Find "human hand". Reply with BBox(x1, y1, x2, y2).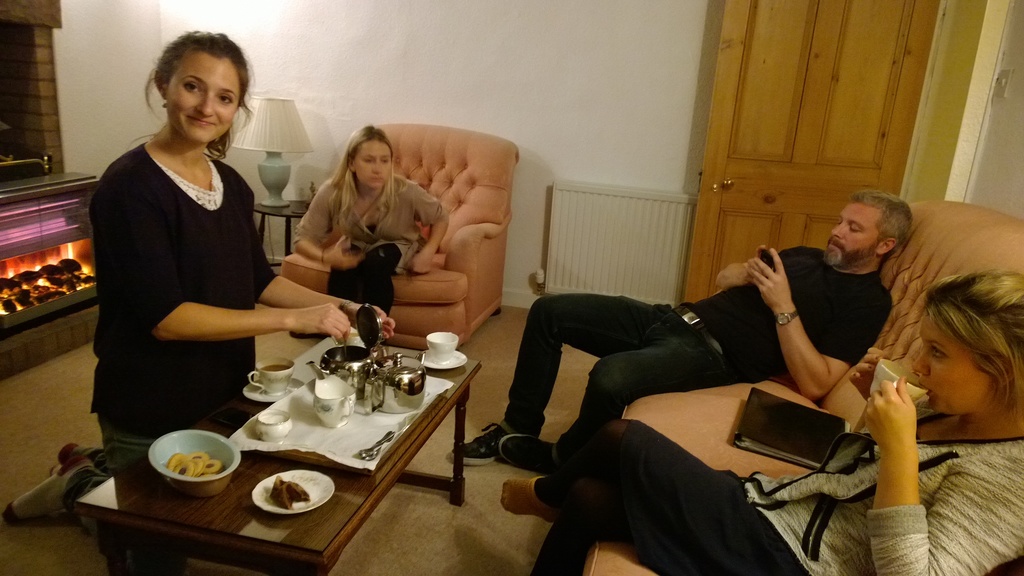
BBox(349, 298, 394, 340).
